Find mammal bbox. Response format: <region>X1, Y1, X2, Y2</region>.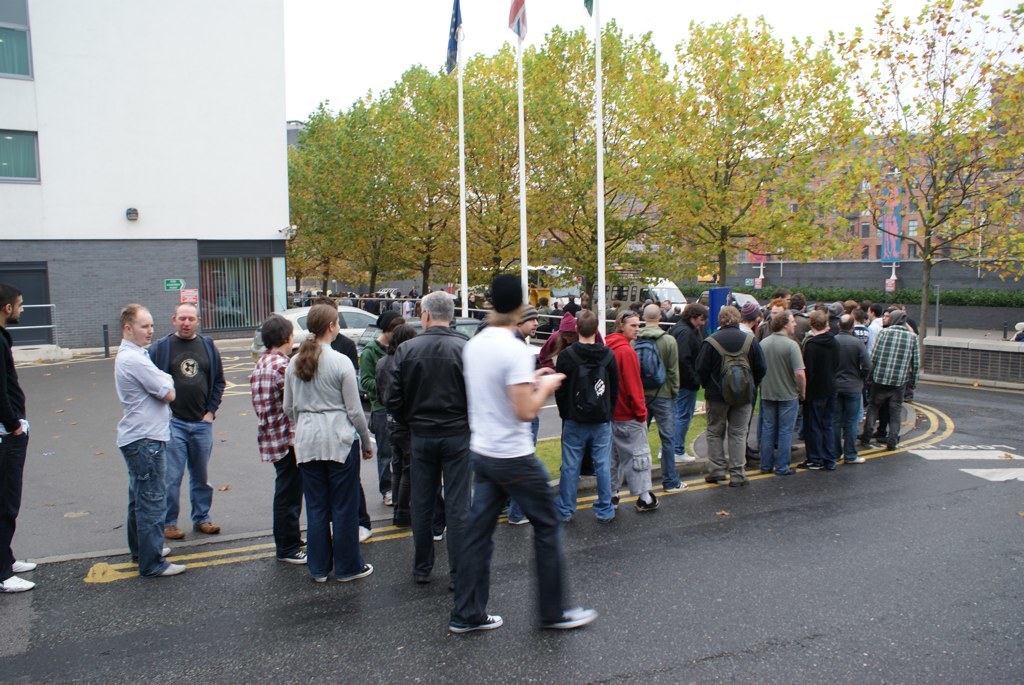
<region>598, 306, 658, 510</region>.
